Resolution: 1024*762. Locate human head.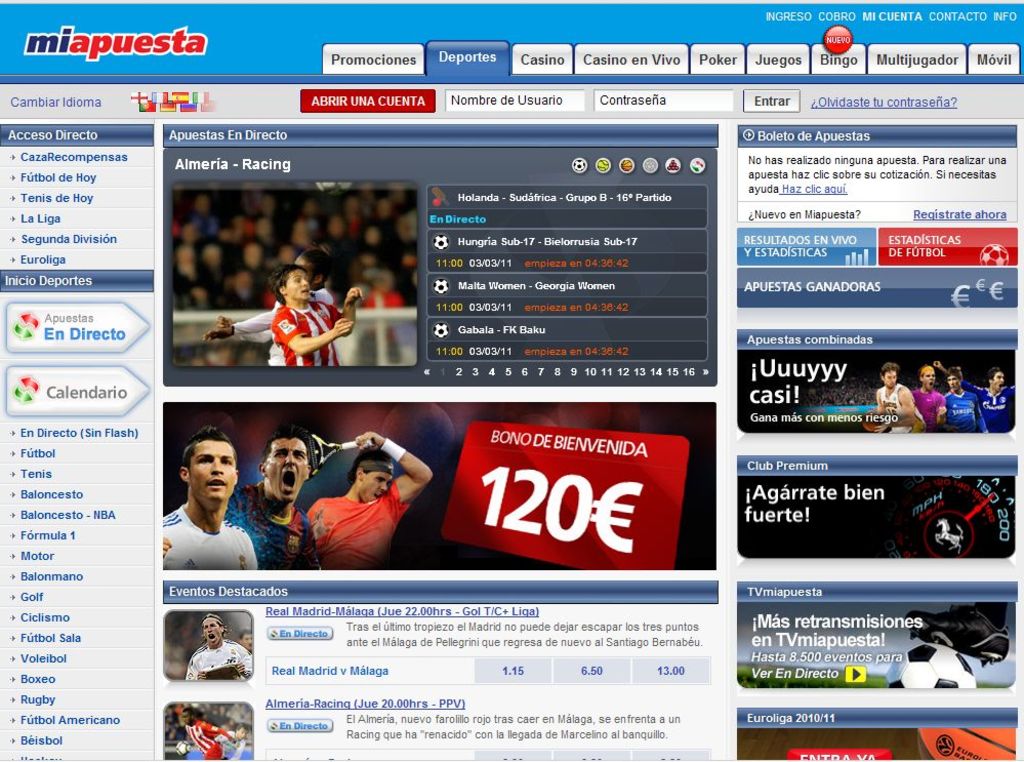
pyautogui.locateOnScreen(292, 246, 331, 287).
